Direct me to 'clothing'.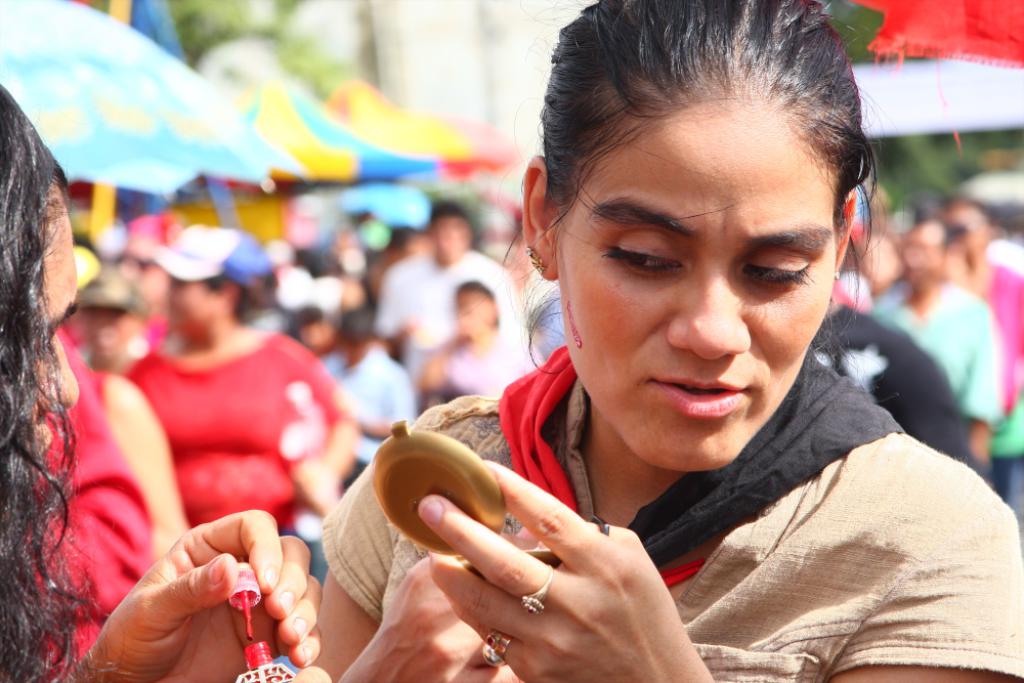
Direction: select_region(25, 333, 154, 677).
